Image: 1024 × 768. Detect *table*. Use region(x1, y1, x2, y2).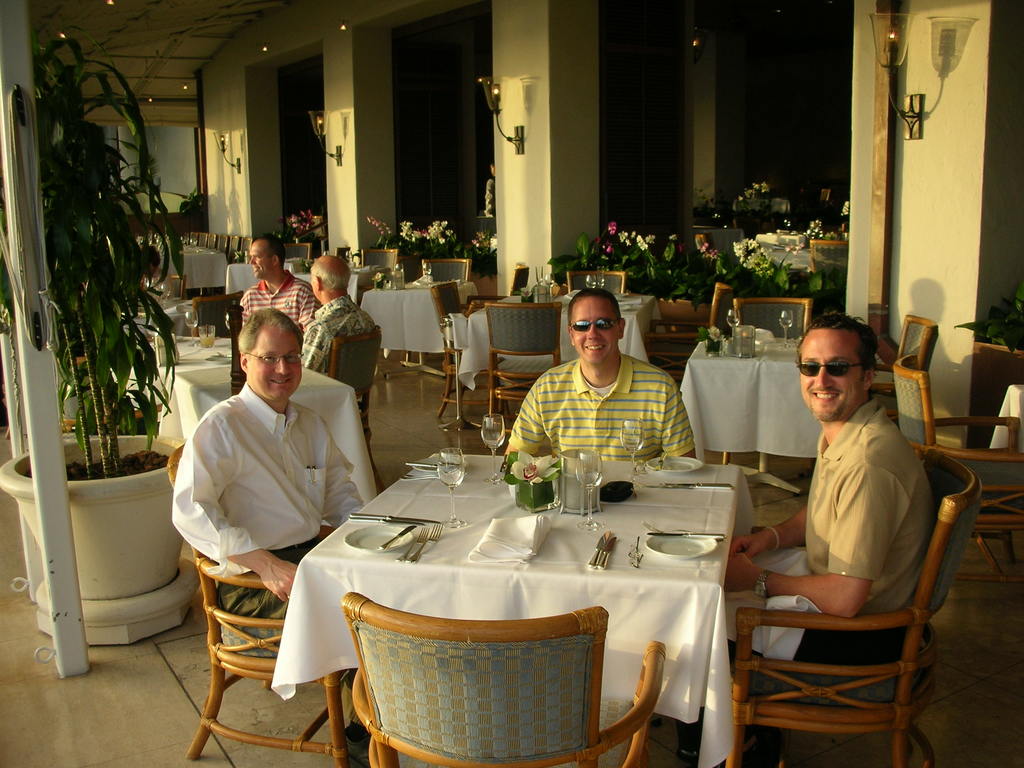
region(295, 455, 769, 757).
